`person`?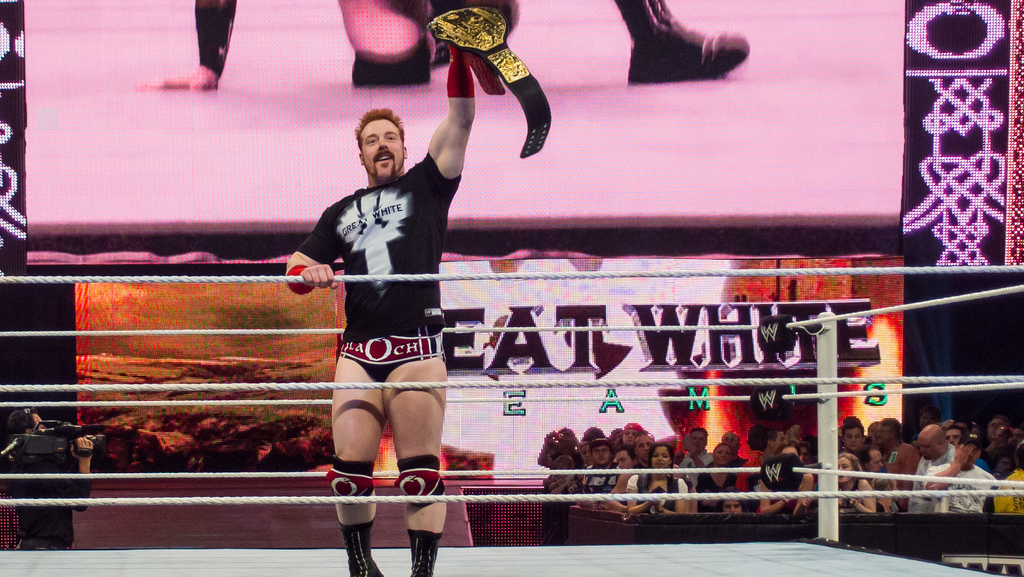
{"left": 279, "top": 90, "right": 477, "bottom": 564}
